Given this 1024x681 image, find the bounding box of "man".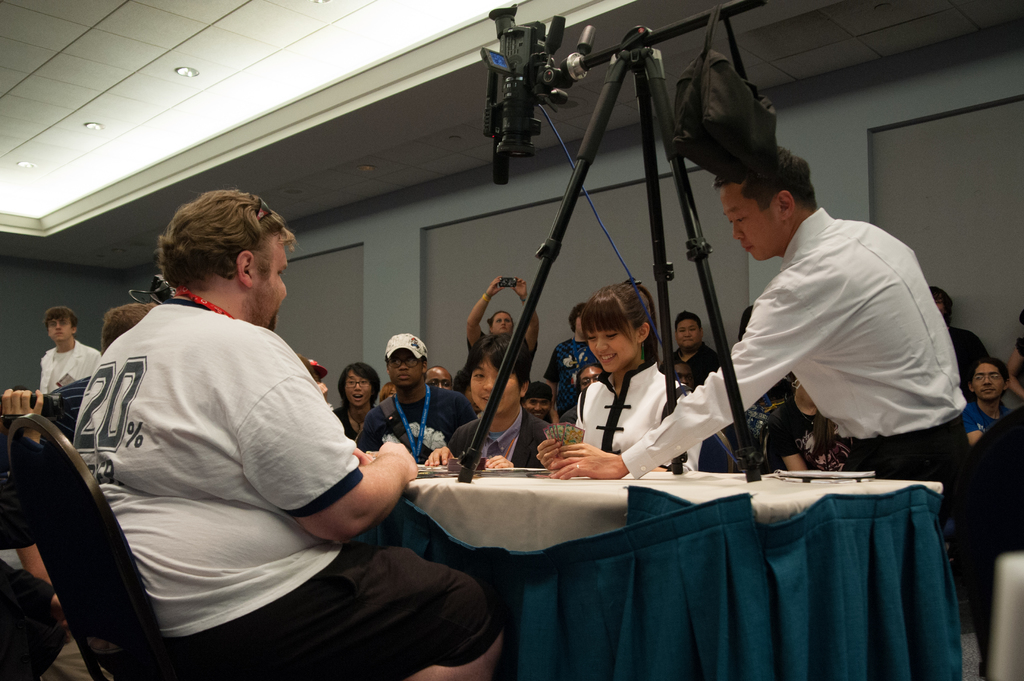
661 308 733 418.
